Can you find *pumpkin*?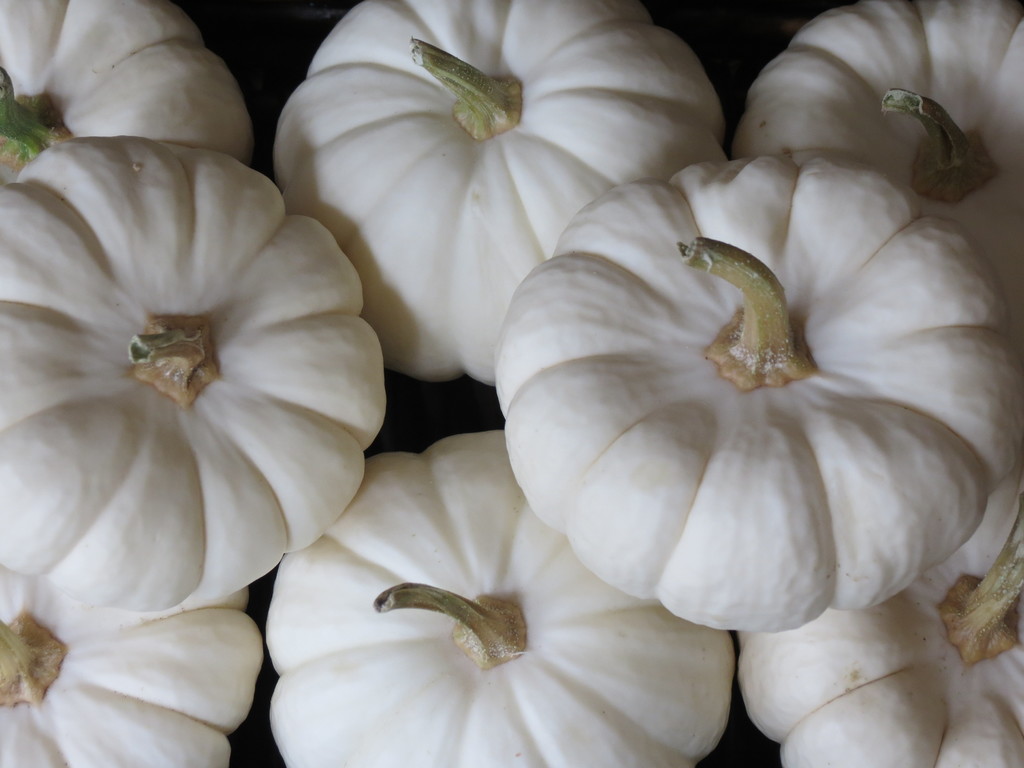
Yes, bounding box: <bbox>727, 0, 1023, 240</bbox>.
